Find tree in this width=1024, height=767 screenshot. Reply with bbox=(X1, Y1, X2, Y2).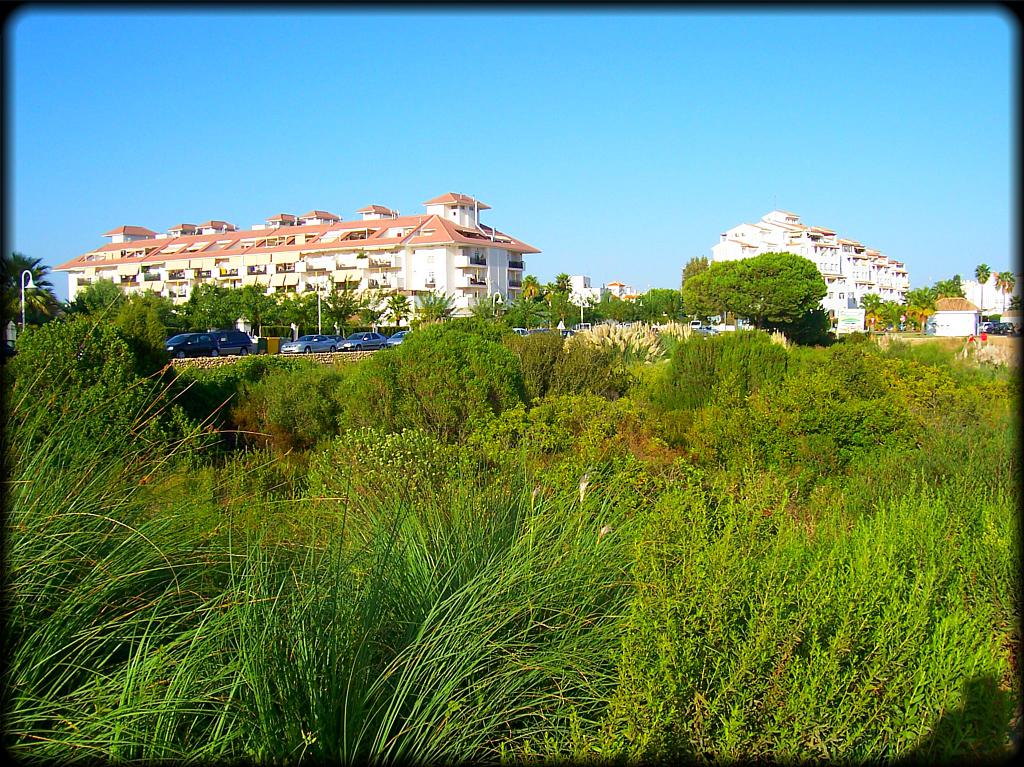
bbox=(701, 238, 831, 328).
